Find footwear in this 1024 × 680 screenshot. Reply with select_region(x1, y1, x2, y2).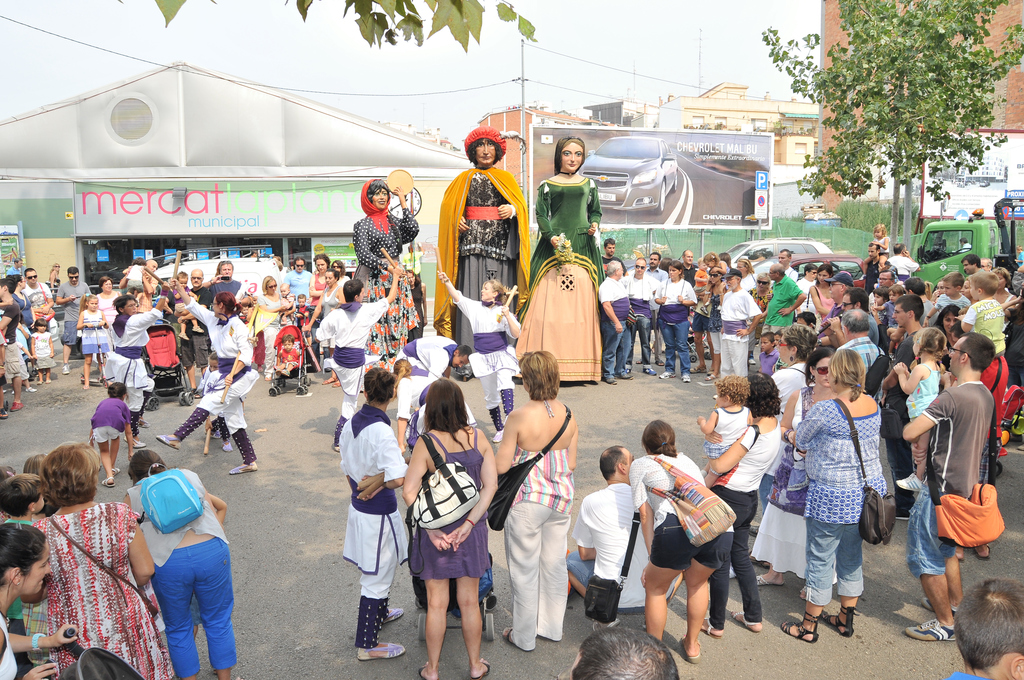
select_region(383, 606, 407, 627).
